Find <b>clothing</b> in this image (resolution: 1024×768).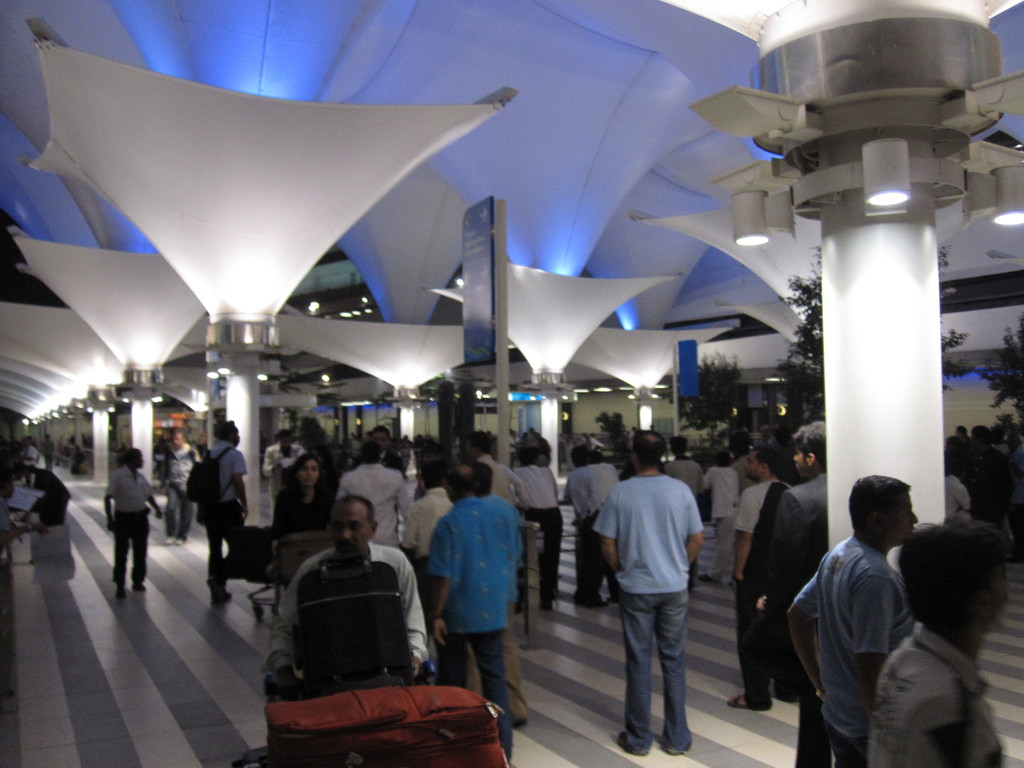
{"left": 872, "top": 613, "right": 1020, "bottom": 767}.
